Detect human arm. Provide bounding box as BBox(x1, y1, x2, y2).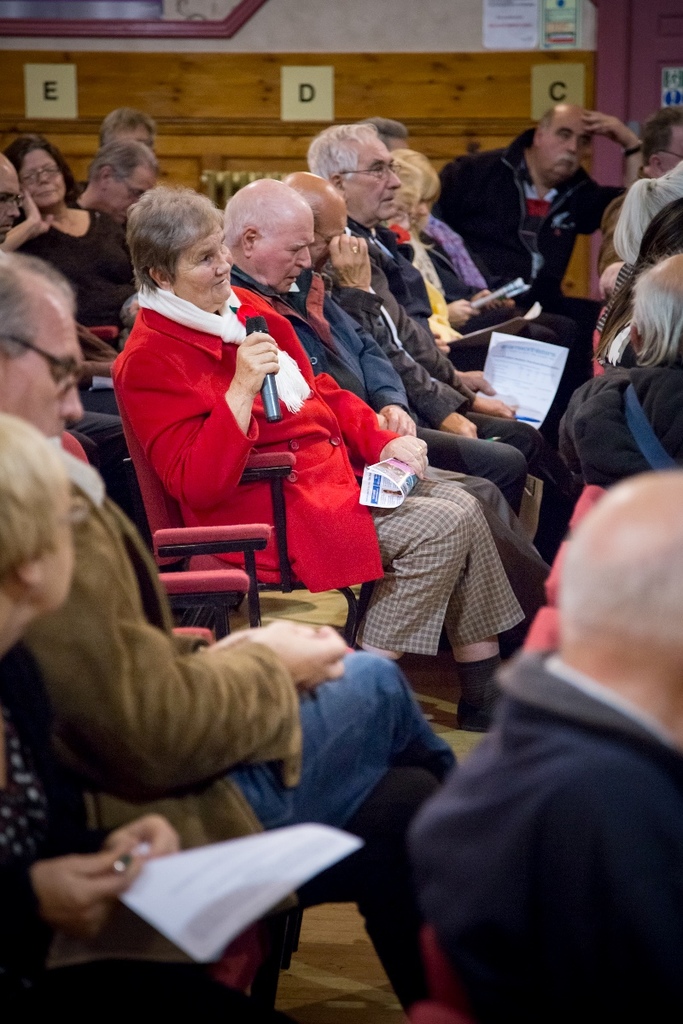
BBox(319, 367, 436, 473).
